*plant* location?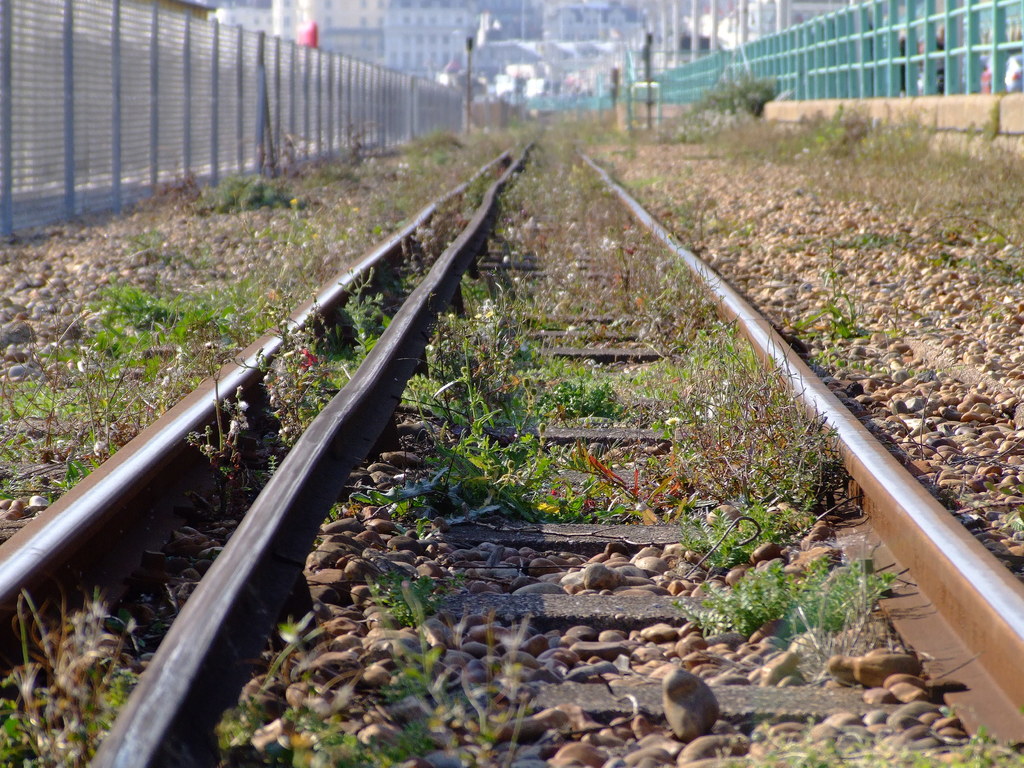
551, 353, 630, 418
